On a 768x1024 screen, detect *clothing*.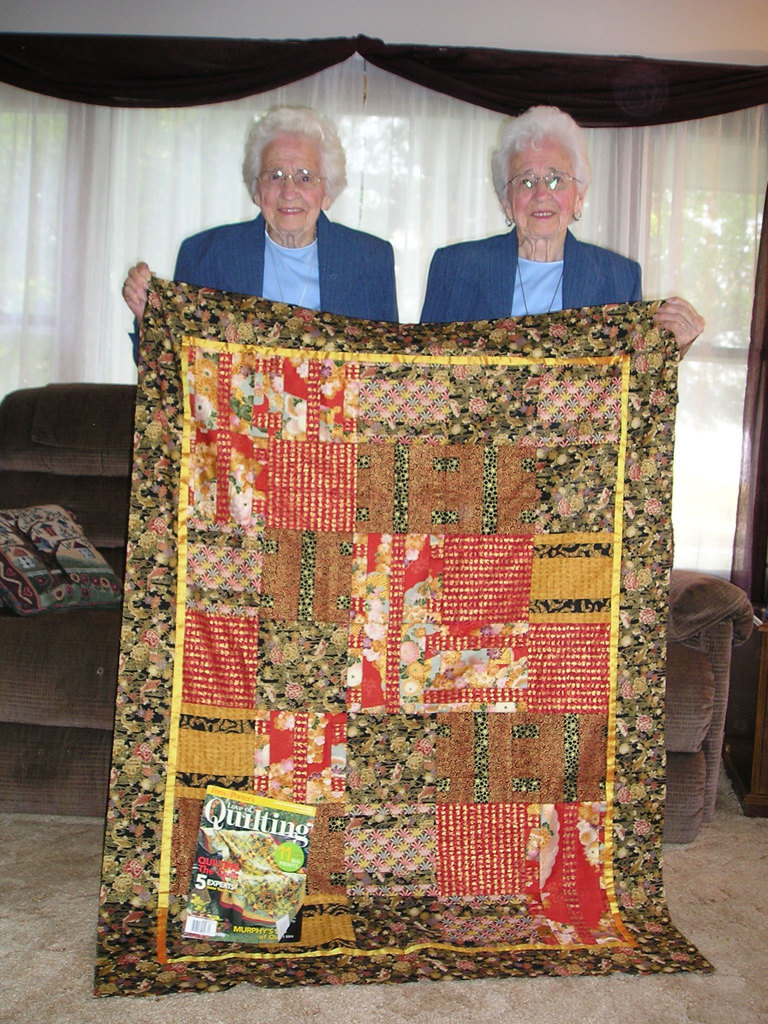
176/210/400/327.
